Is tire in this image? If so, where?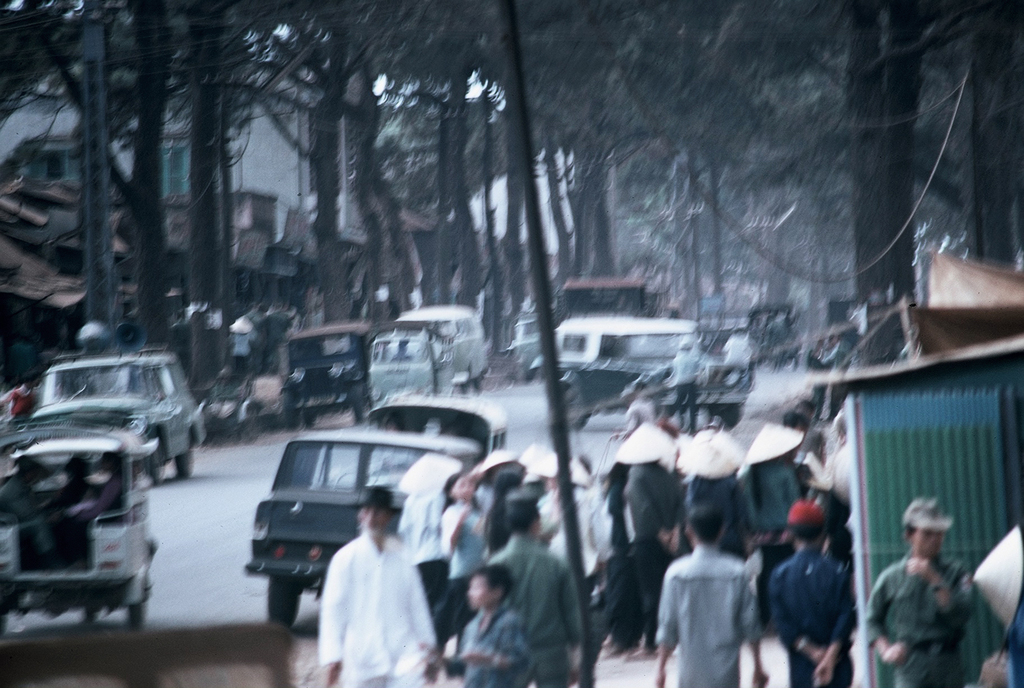
Yes, at [x1=283, y1=398, x2=297, y2=431].
